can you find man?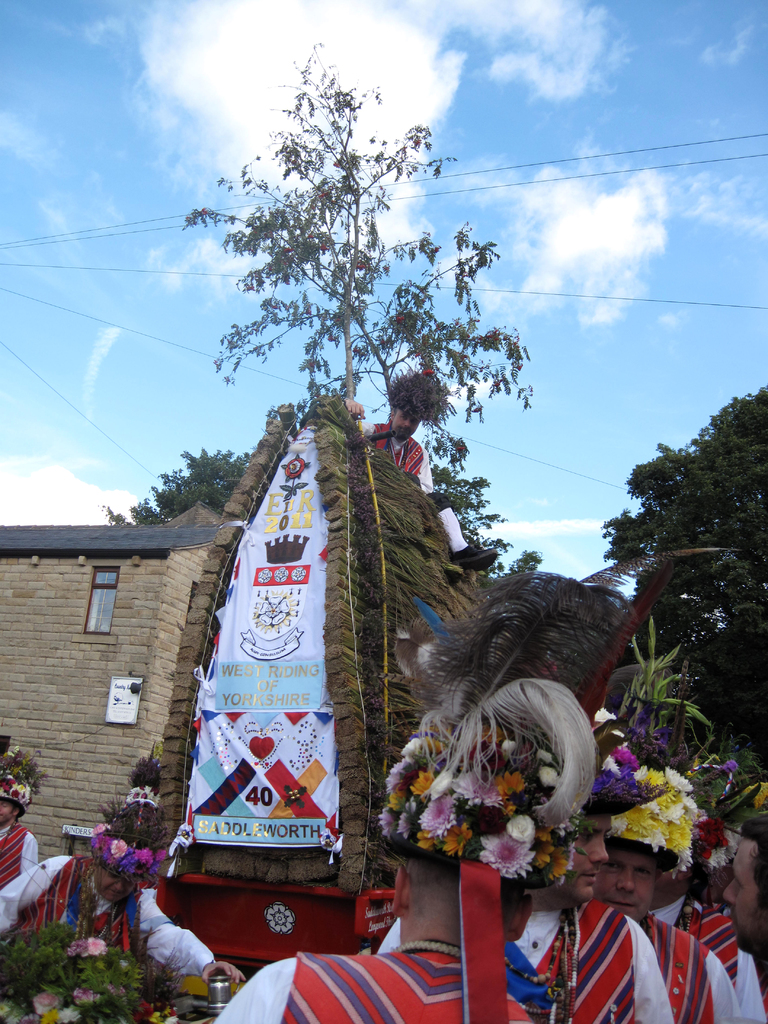
Yes, bounding box: [left=723, top=810, right=767, bottom=957].
